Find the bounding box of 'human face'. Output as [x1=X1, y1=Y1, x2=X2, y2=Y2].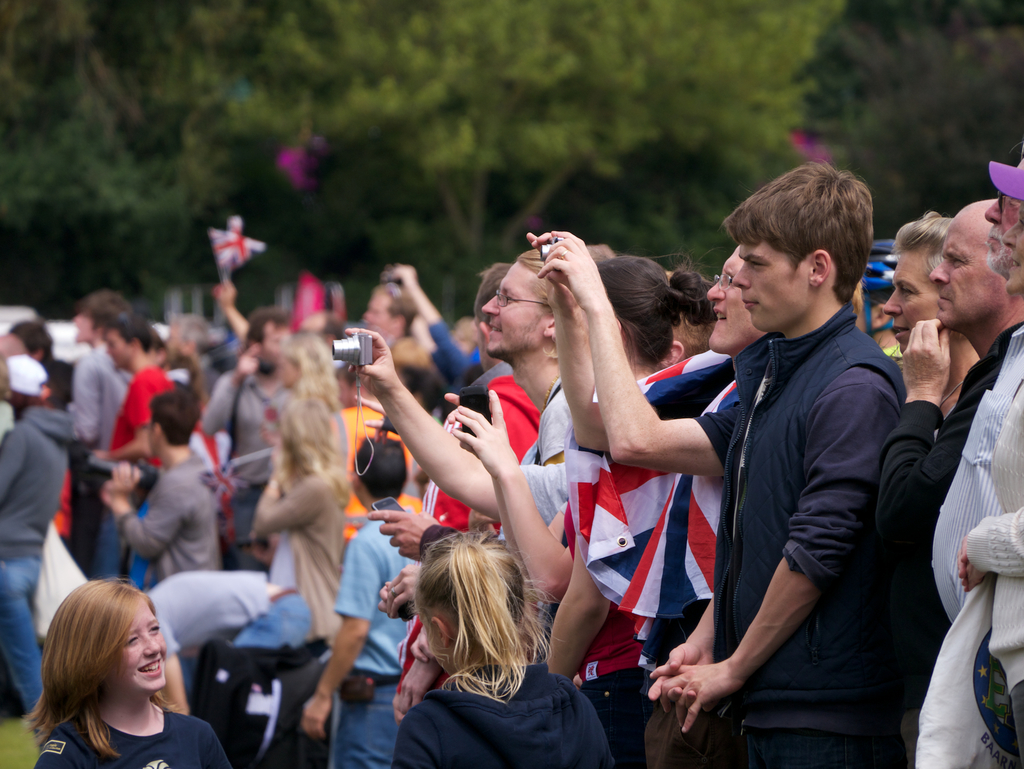
[x1=264, y1=320, x2=287, y2=366].
